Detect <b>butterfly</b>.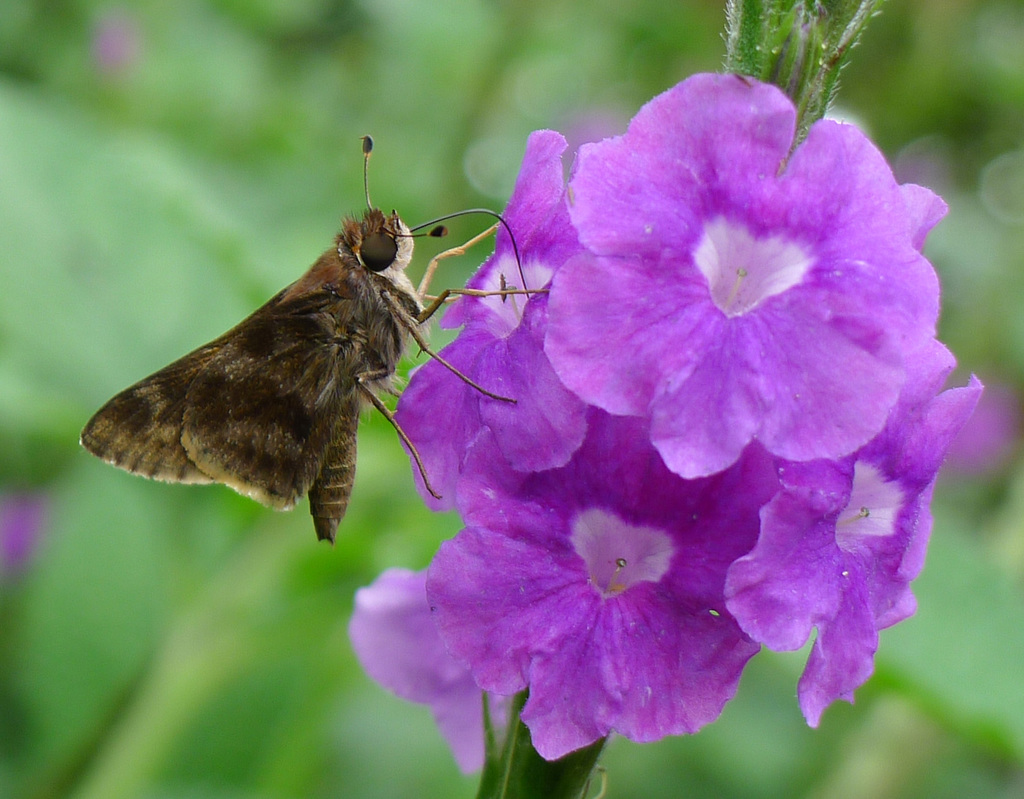
Detected at (left=87, top=119, right=483, bottom=557).
